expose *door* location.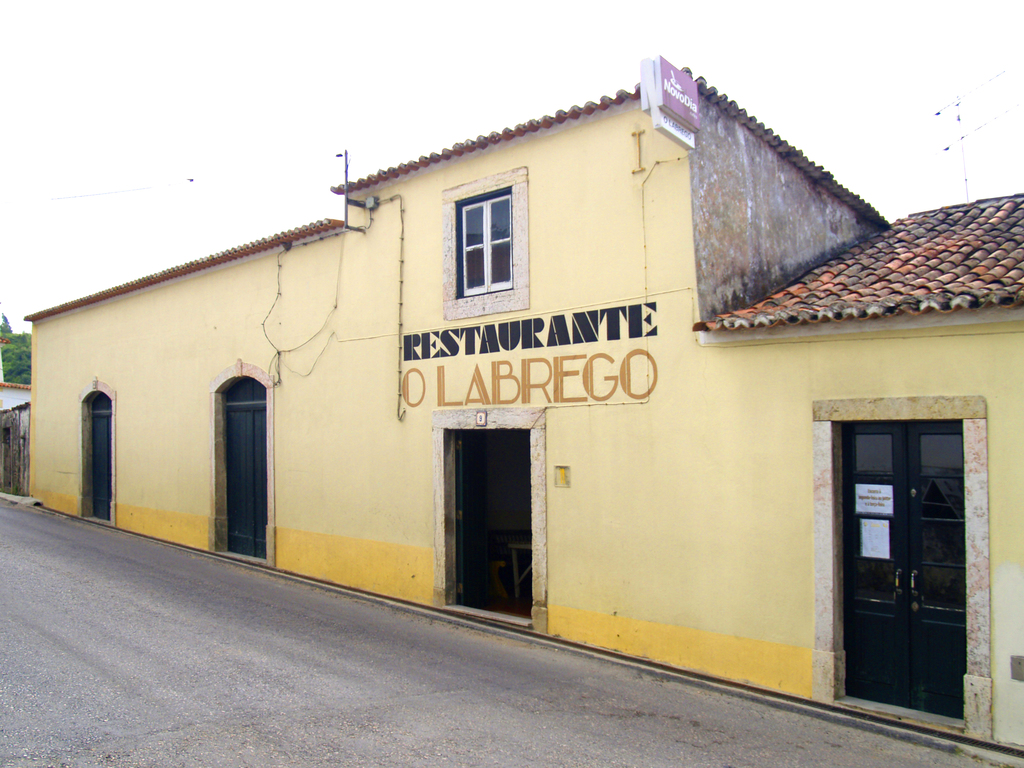
Exposed at [87,410,111,525].
